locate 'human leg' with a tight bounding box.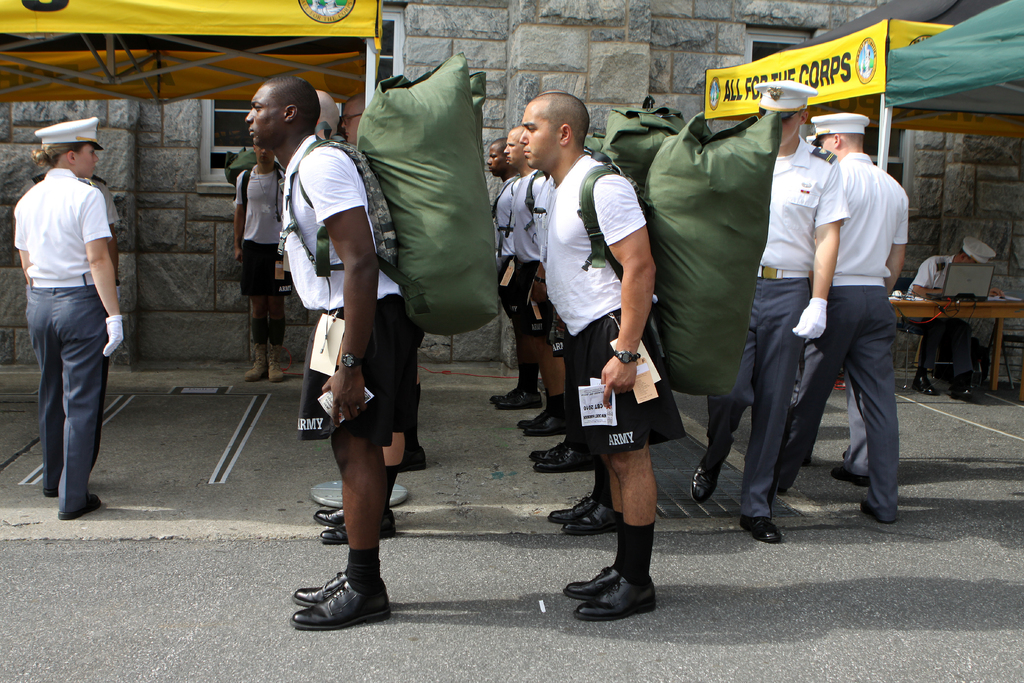
243:242:264:386.
